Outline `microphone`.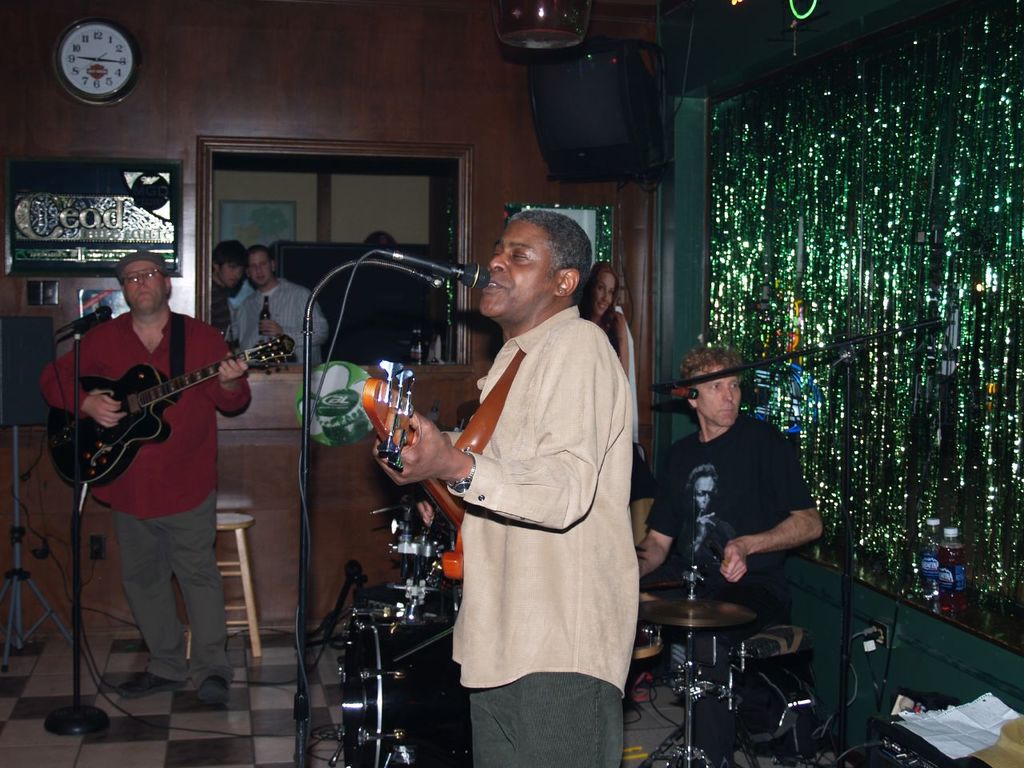
Outline: 663 387 701 399.
